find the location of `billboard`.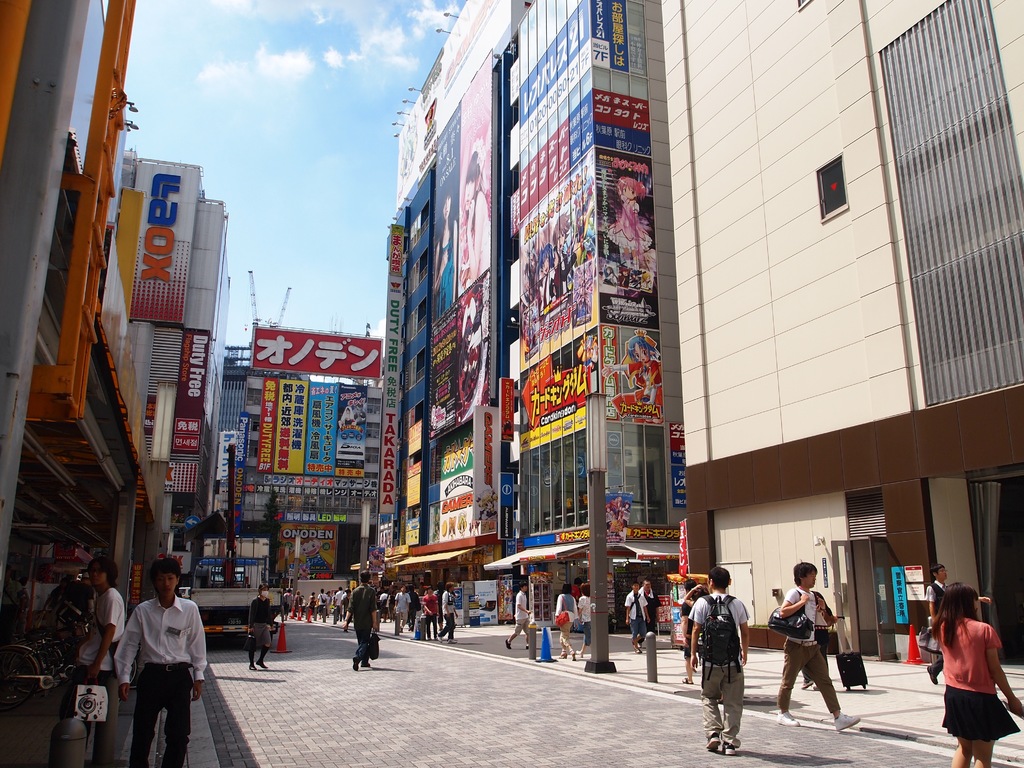
Location: left=169, top=328, right=204, bottom=450.
